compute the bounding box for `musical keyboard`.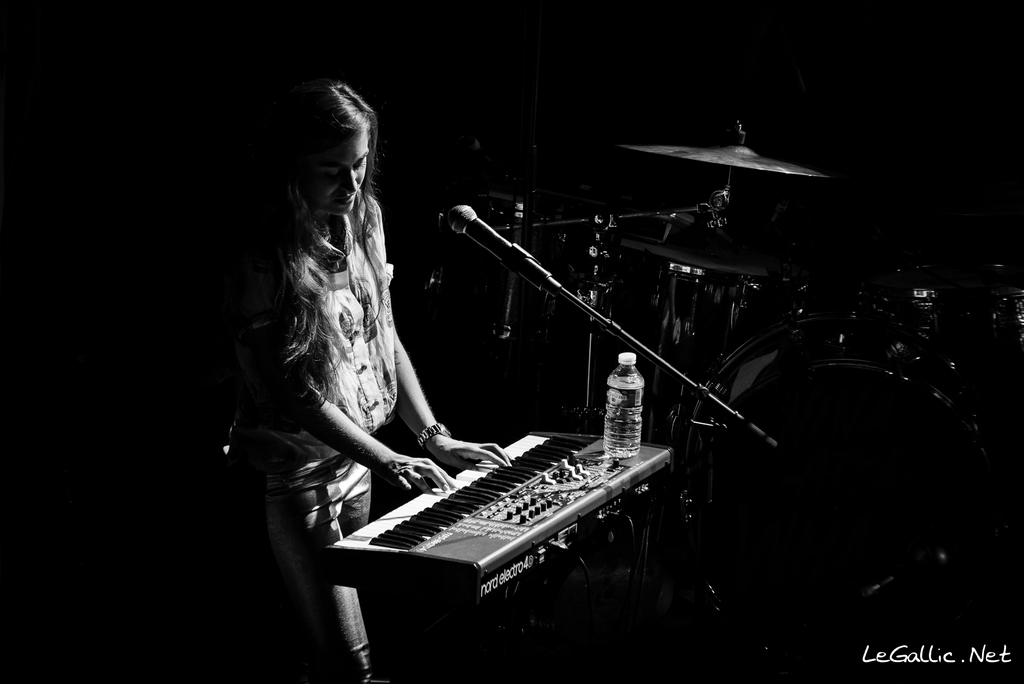
<bbox>321, 421, 667, 615</bbox>.
